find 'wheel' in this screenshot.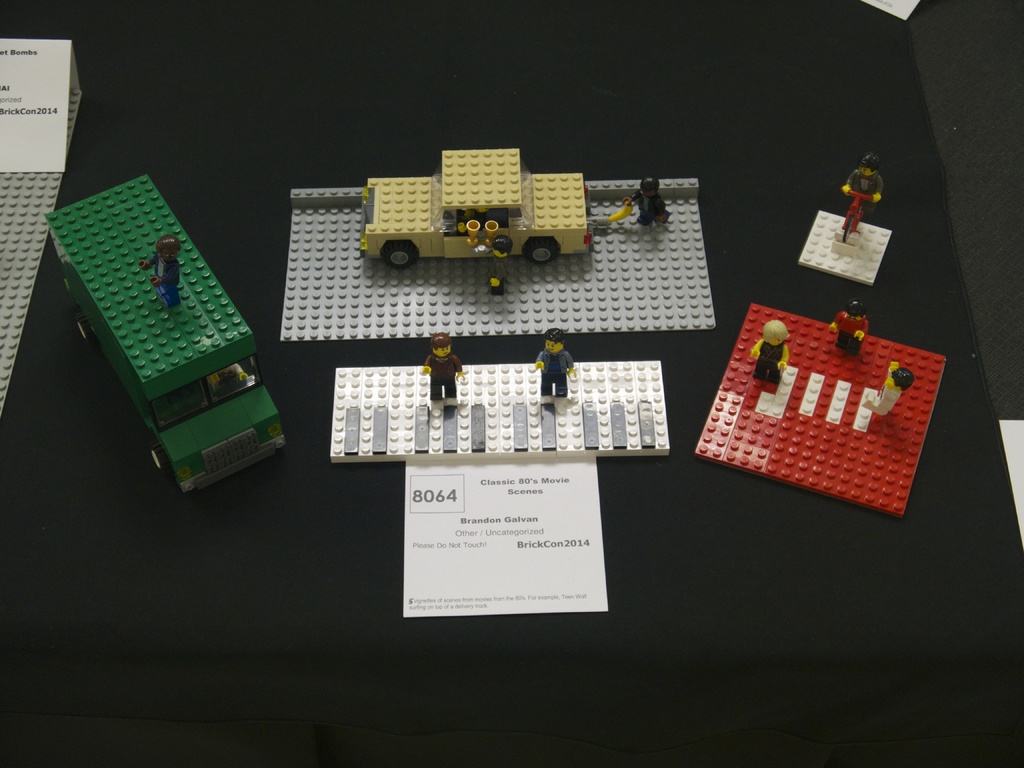
The bounding box for 'wheel' is <region>383, 241, 419, 268</region>.
